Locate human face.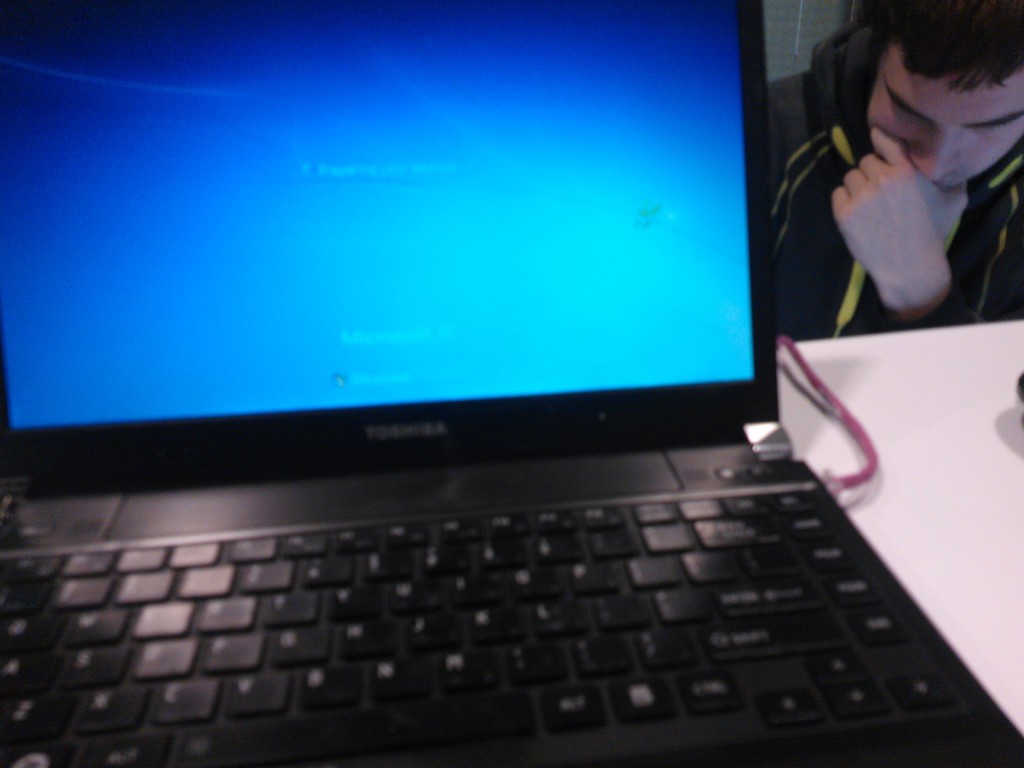
Bounding box: (868,72,1023,188).
